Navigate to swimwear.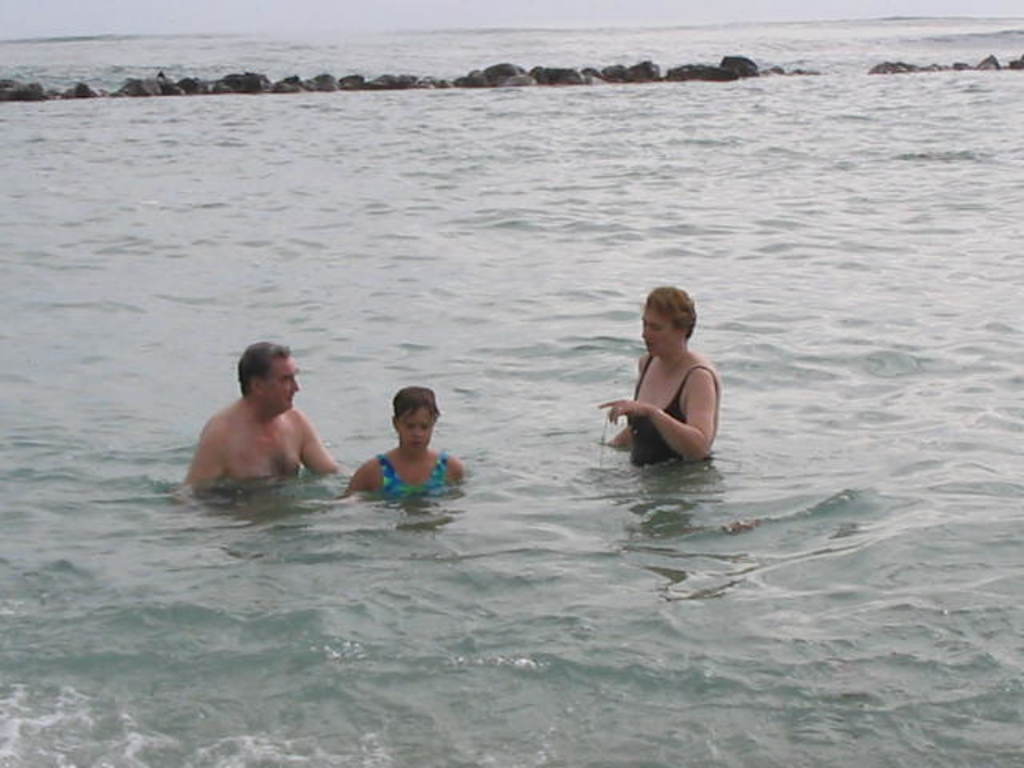
Navigation target: <box>378,451,453,493</box>.
